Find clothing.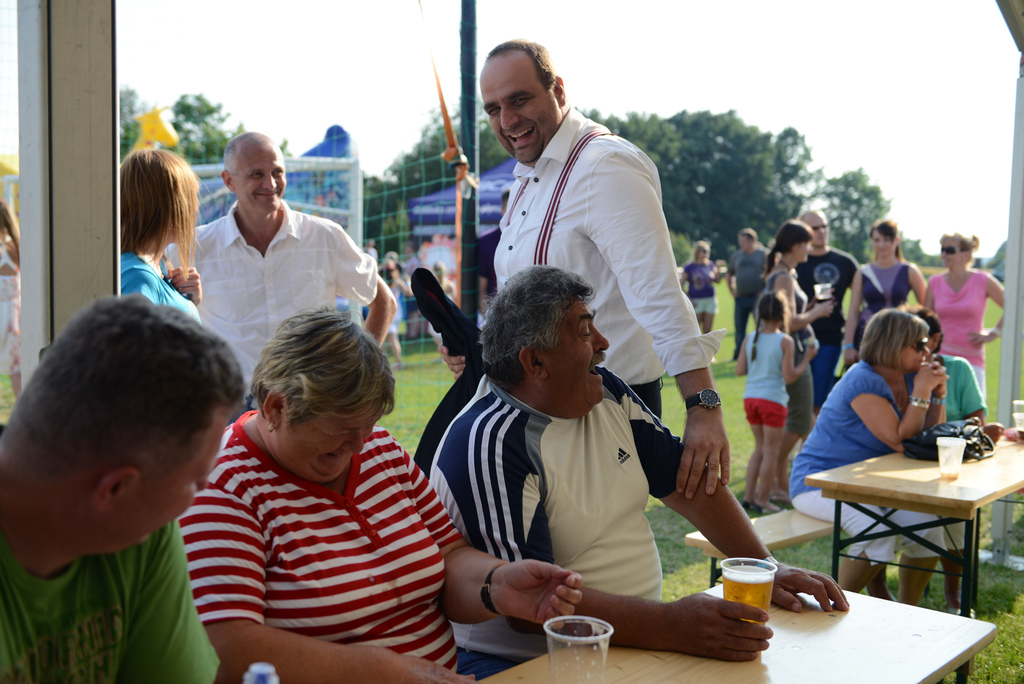
detection(790, 362, 915, 564).
